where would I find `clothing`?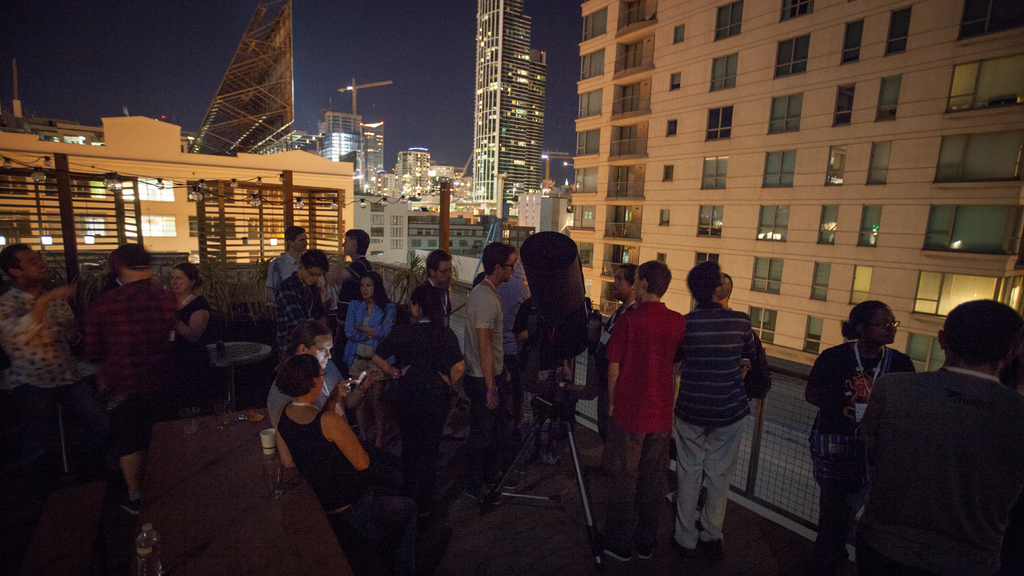
At (x1=351, y1=258, x2=379, y2=279).
